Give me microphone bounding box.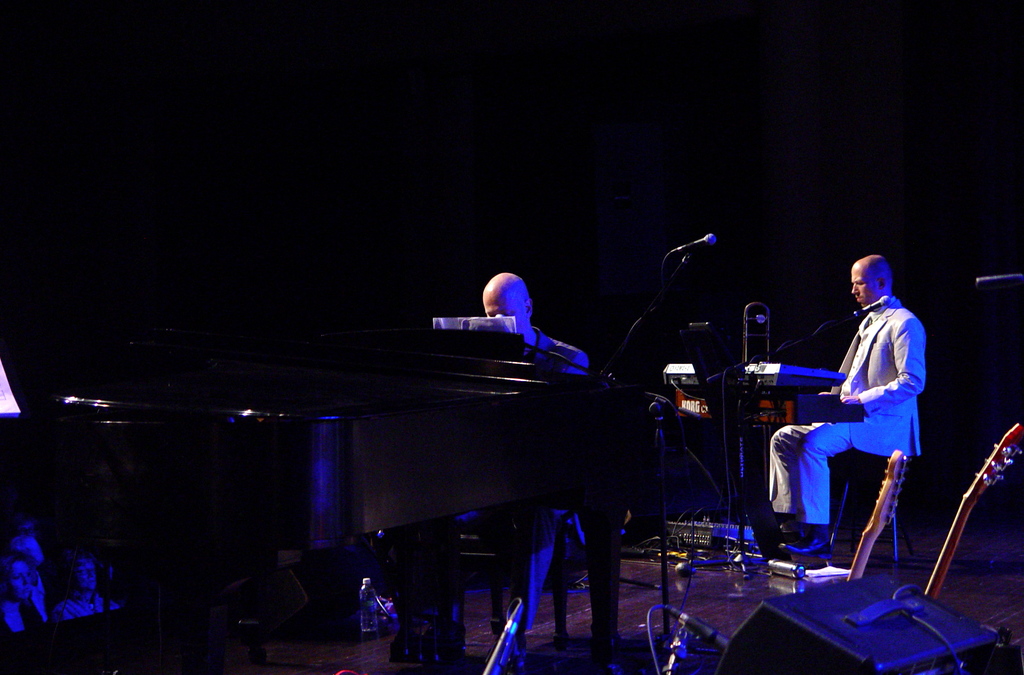
858,292,893,317.
